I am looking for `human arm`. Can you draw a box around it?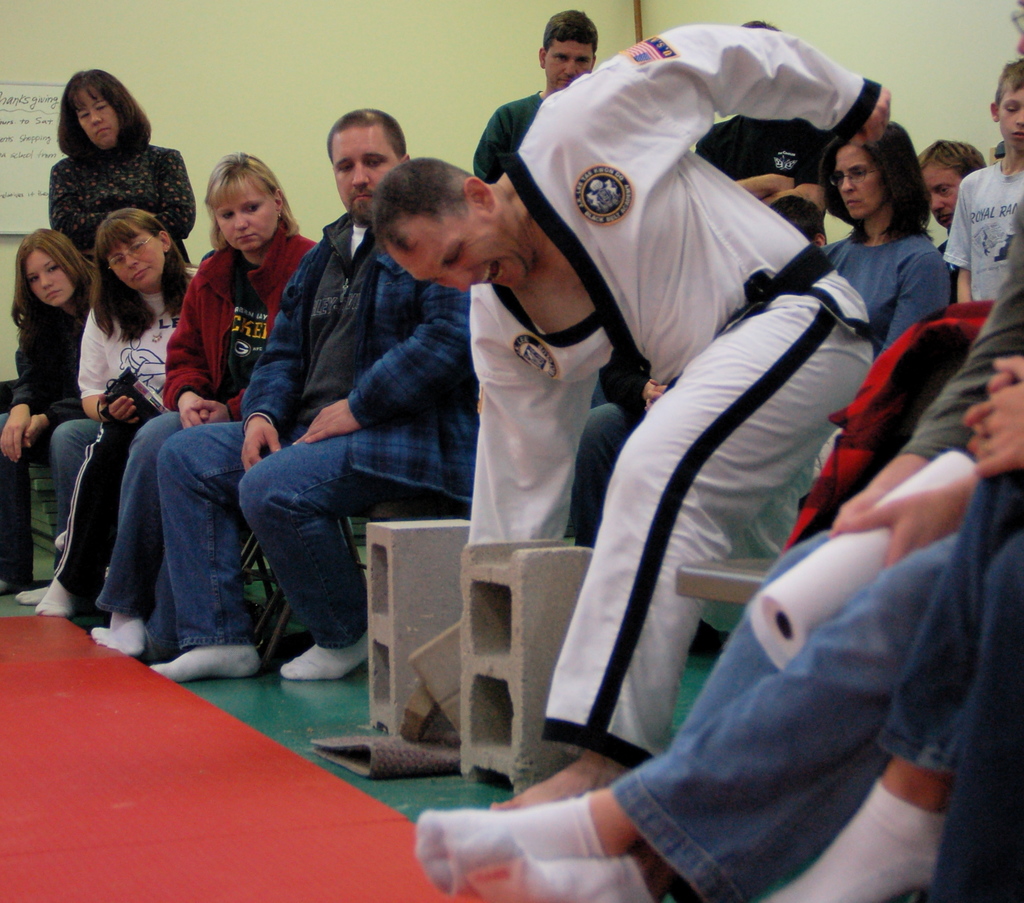
Sure, the bounding box is 236 253 313 472.
